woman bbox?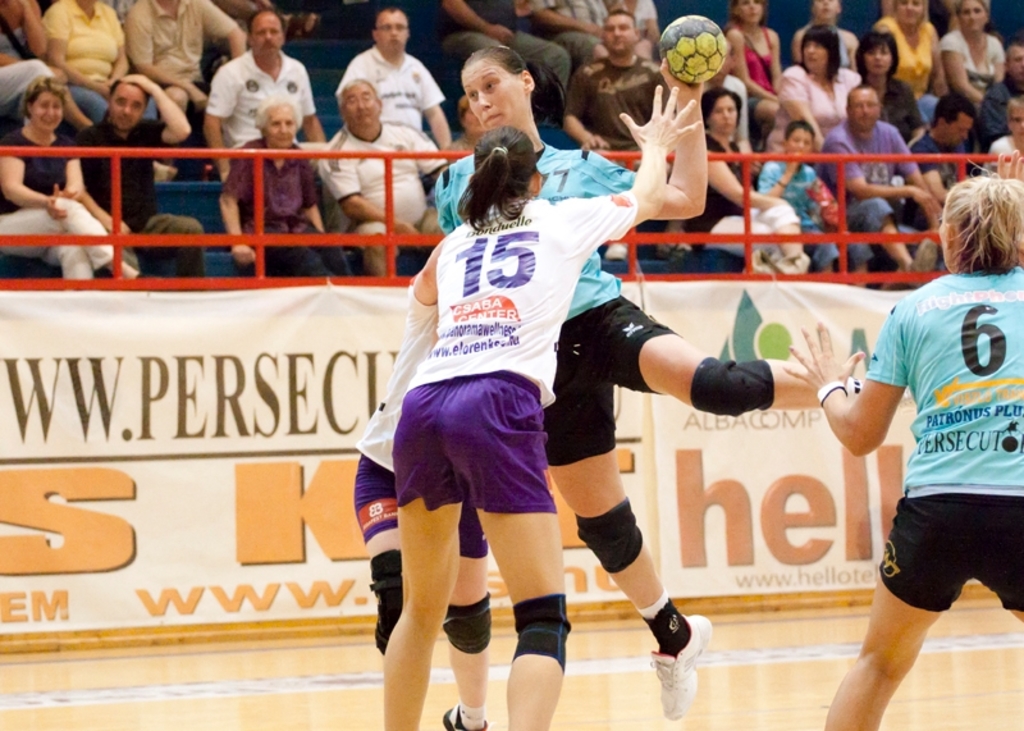
942, 0, 1009, 113
